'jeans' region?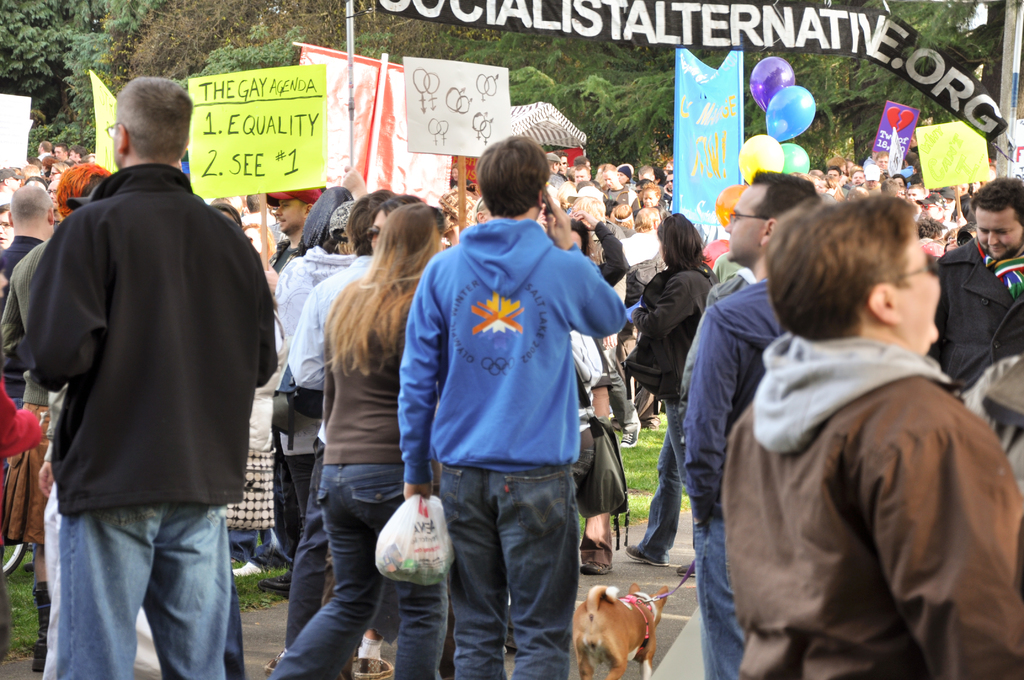
[265, 464, 447, 676]
